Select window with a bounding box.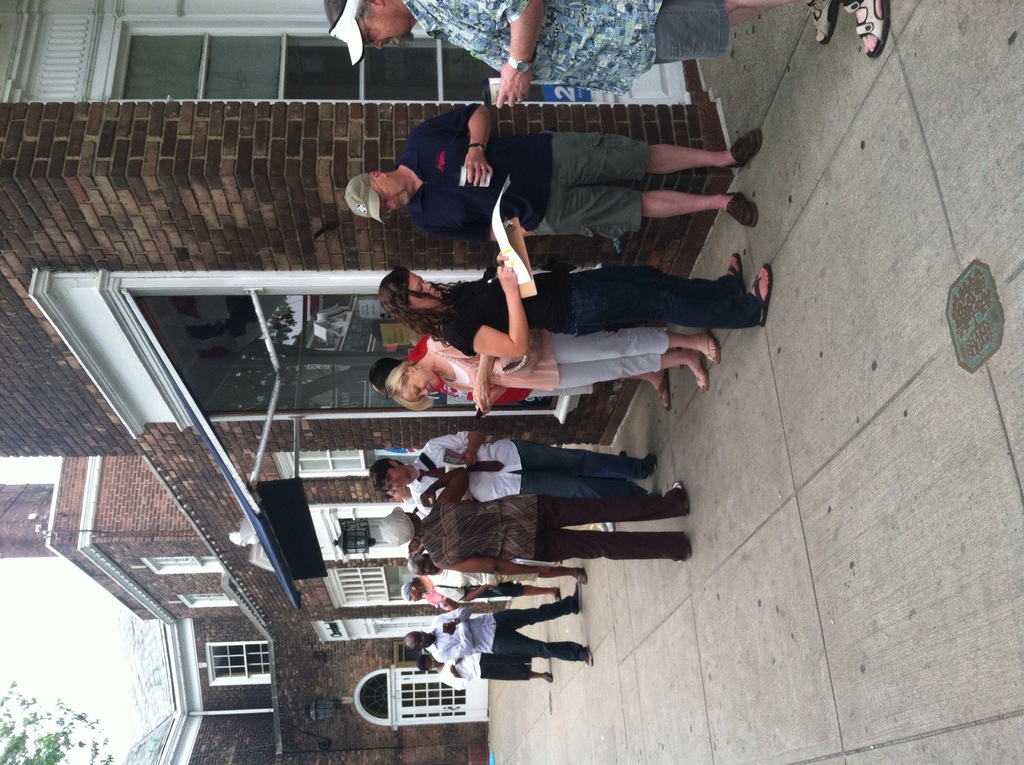
[left=328, top=564, right=387, bottom=609].
